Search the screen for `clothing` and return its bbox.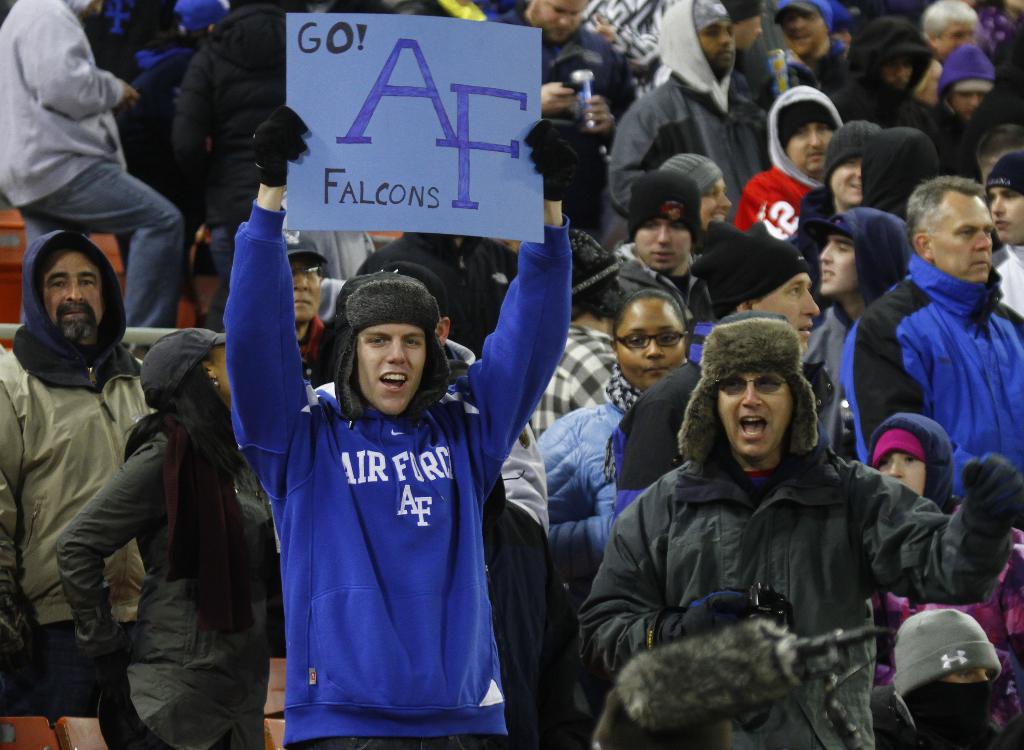
Found: crop(850, 199, 1014, 520).
